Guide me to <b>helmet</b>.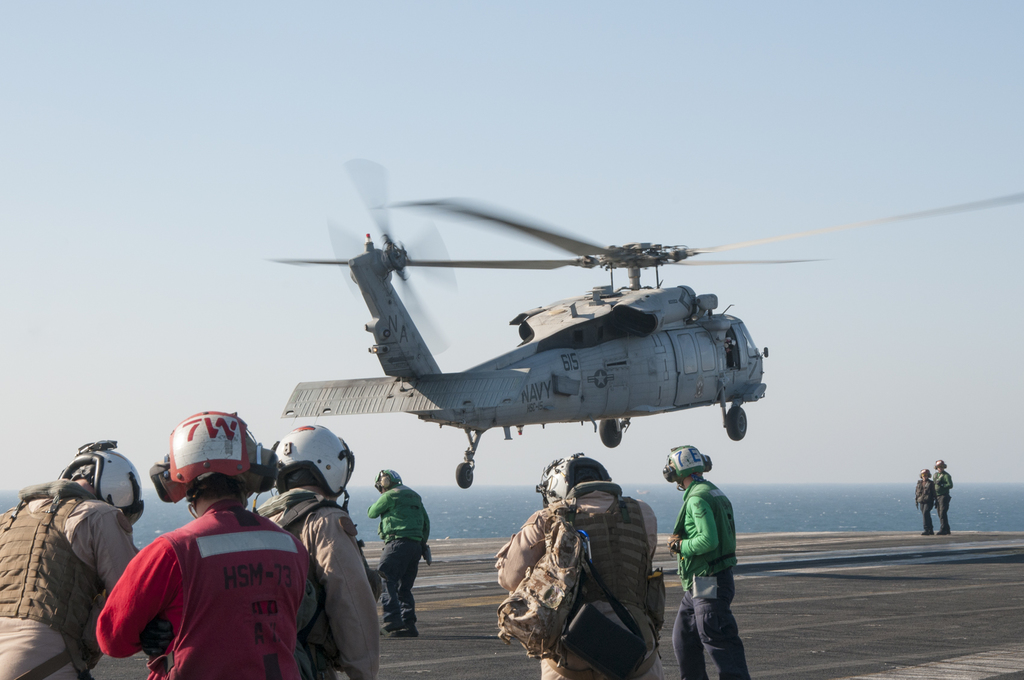
Guidance: {"x1": 936, "y1": 460, "x2": 948, "y2": 470}.
